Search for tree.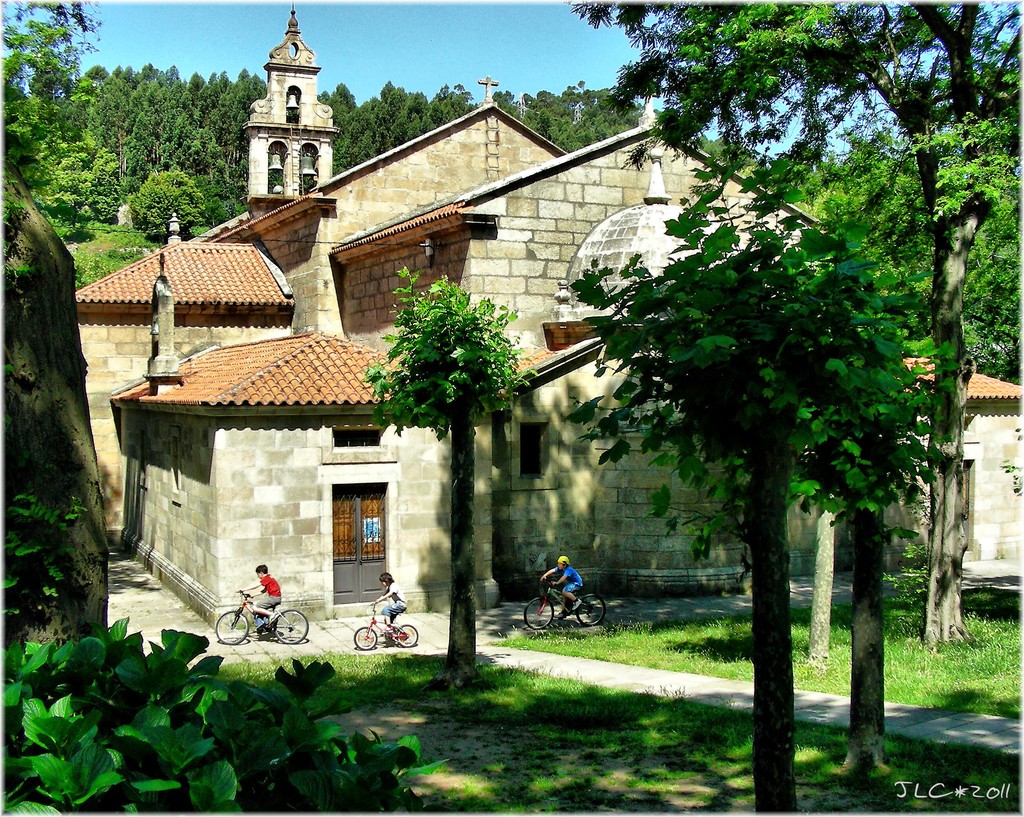
Found at Rect(332, 78, 441, 182).
